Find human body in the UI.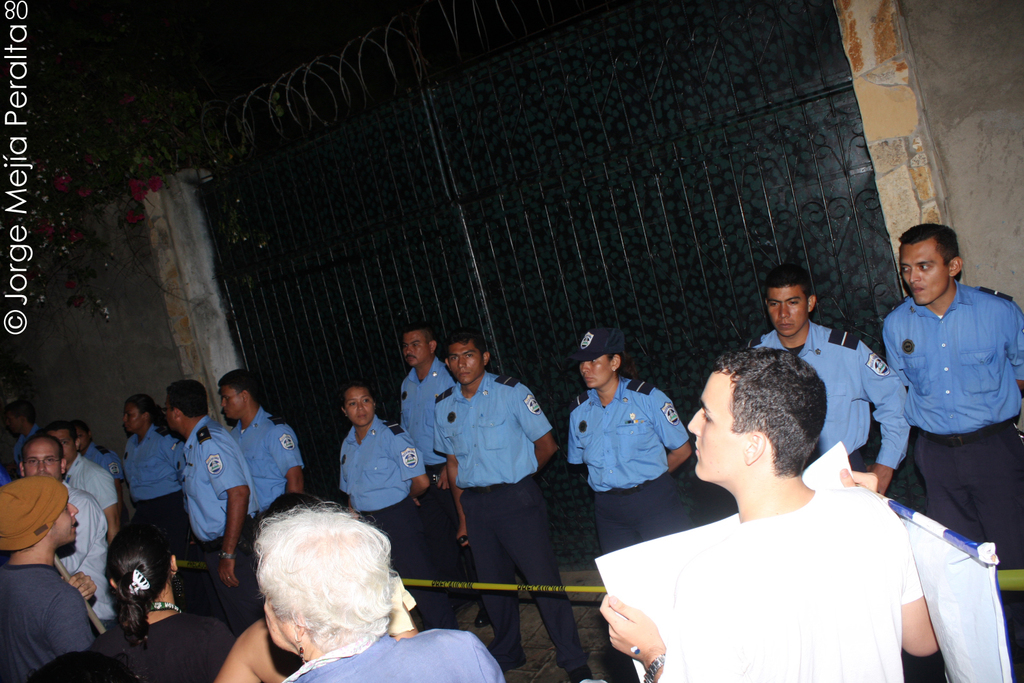
UI element at box(162, 379, 255, 622).
